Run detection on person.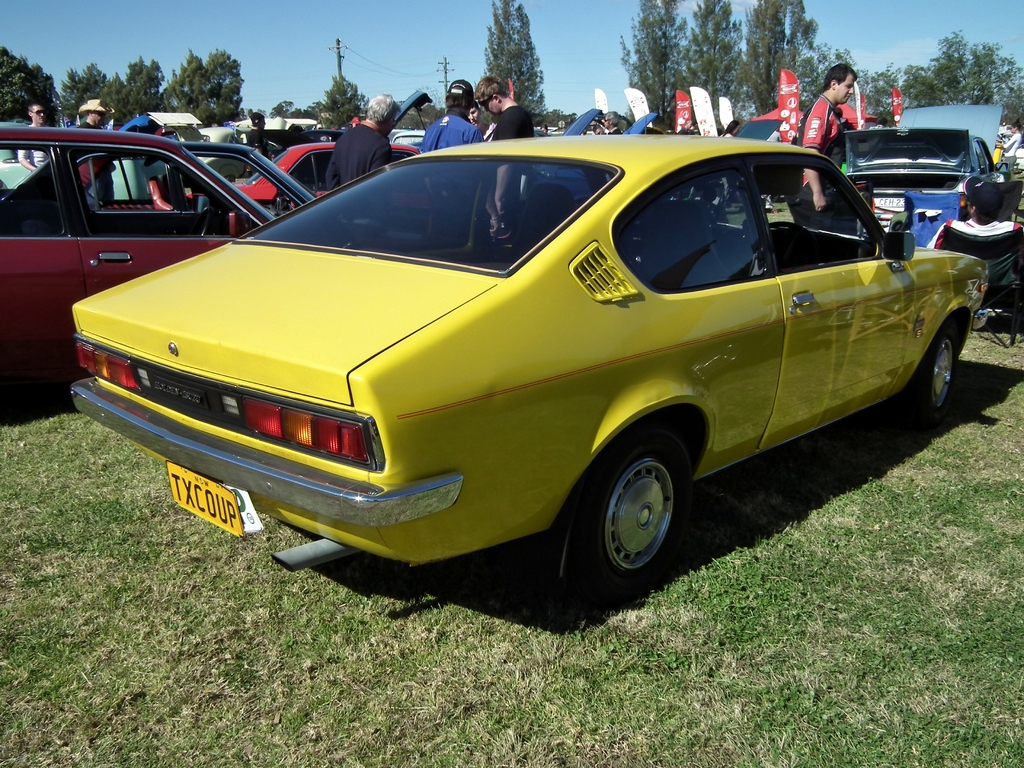
Result: (left=991, top=117, right=1023, bottom=179).
